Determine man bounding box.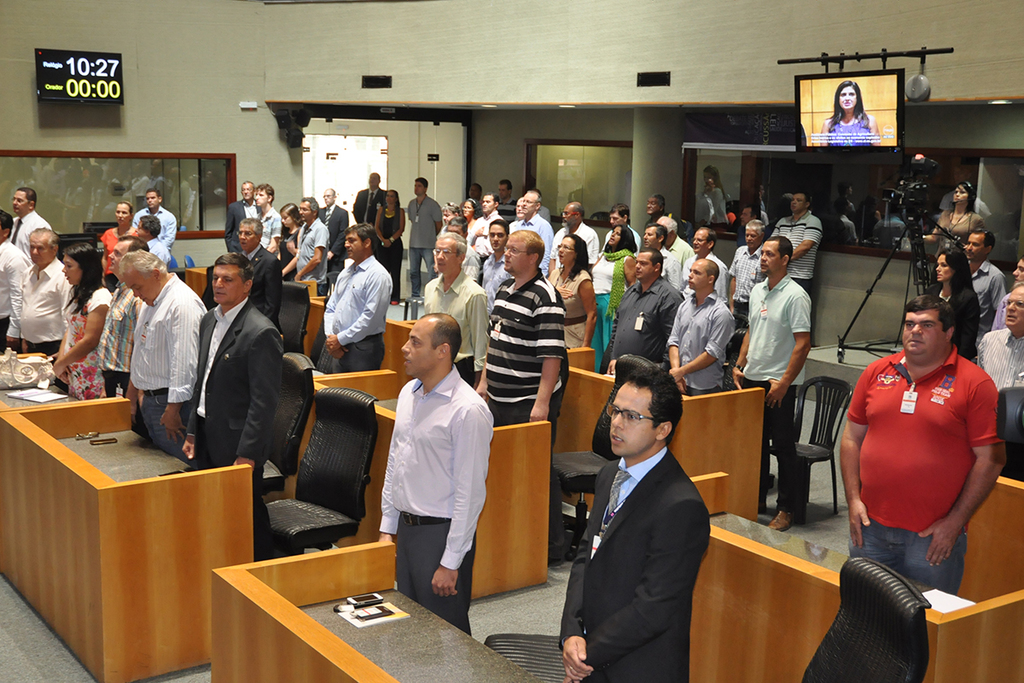
Determined: 478:221:514:301.
